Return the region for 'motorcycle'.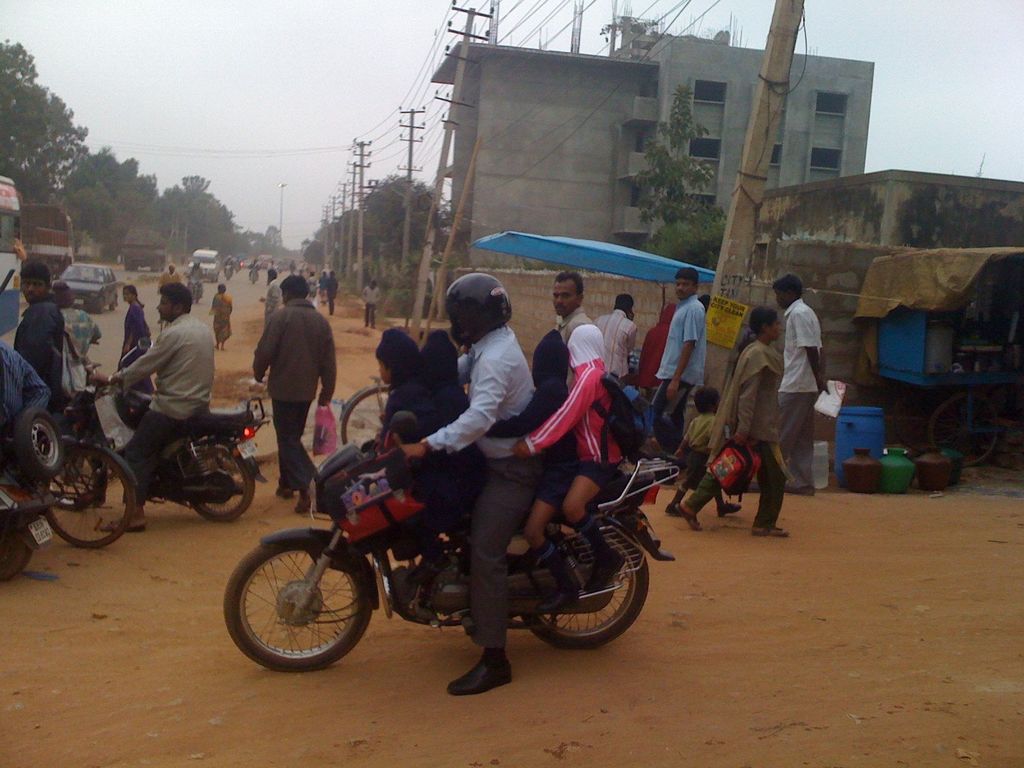
<box>45,326,273,524</box>.
